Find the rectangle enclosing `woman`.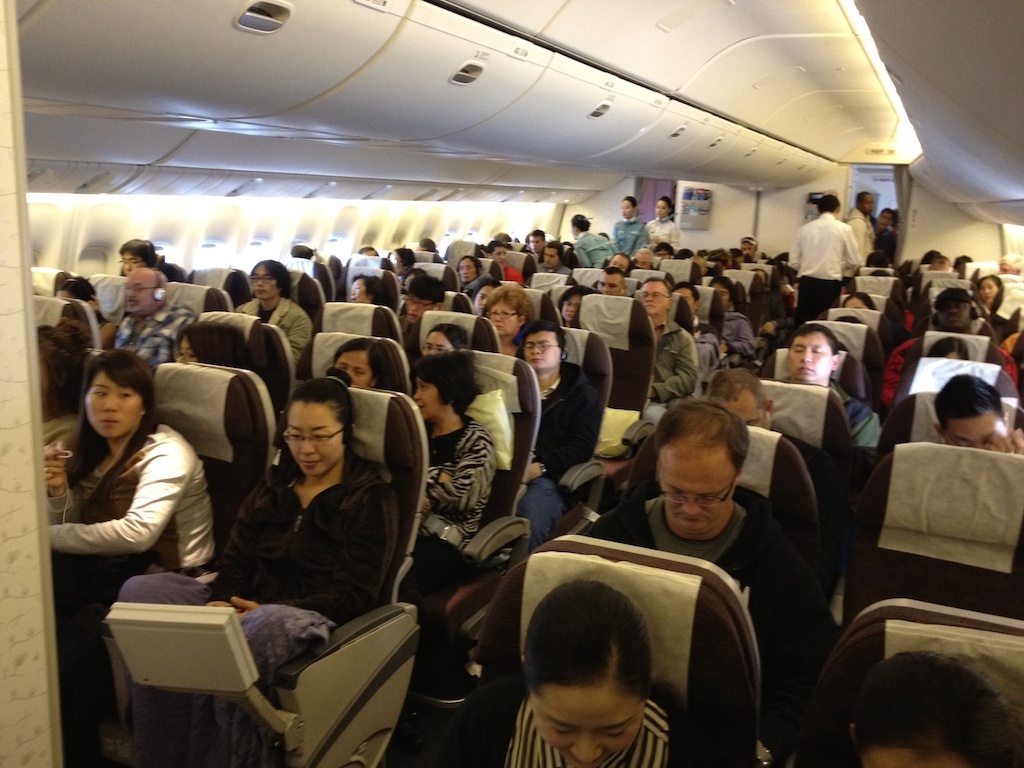
482, 281, 541, 358.
